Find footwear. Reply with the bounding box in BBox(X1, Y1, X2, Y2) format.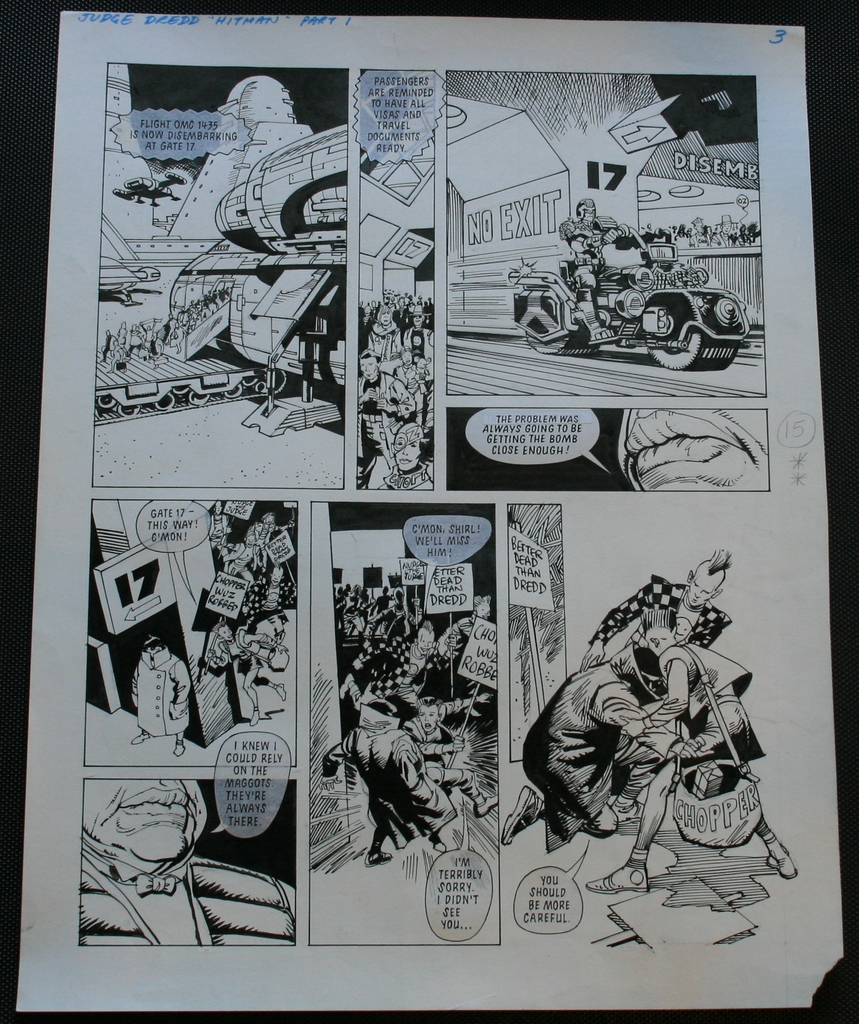
BBox(765, 838, 798, 878).
